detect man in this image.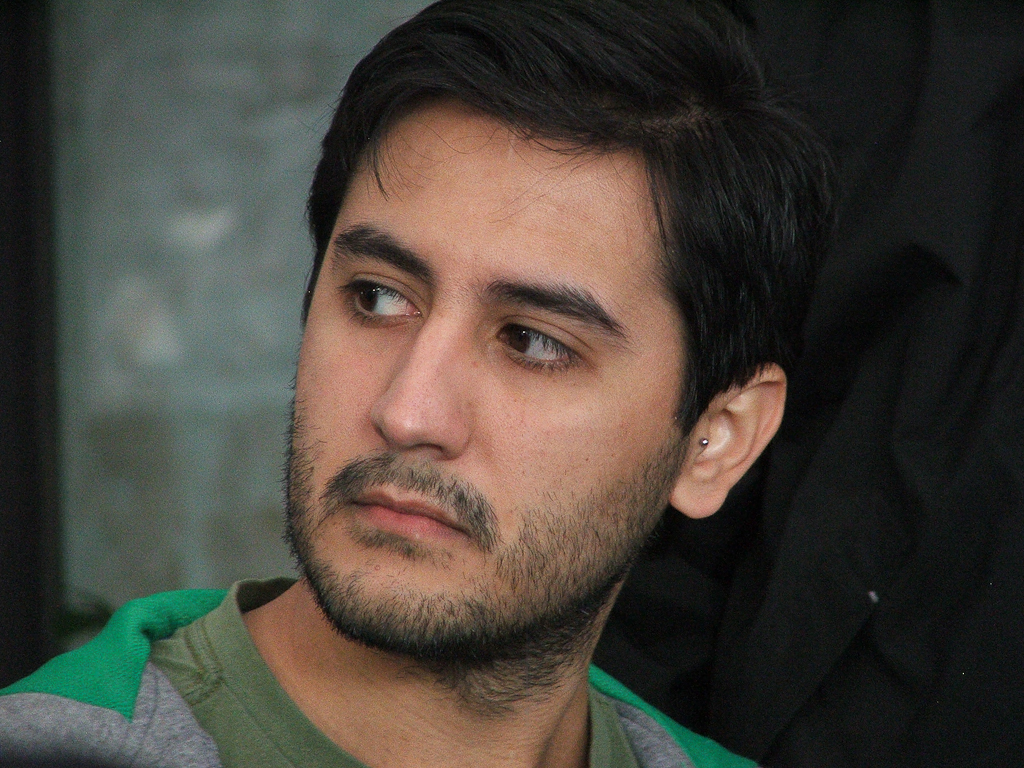
Detection: [68, 33, 917, 765].
